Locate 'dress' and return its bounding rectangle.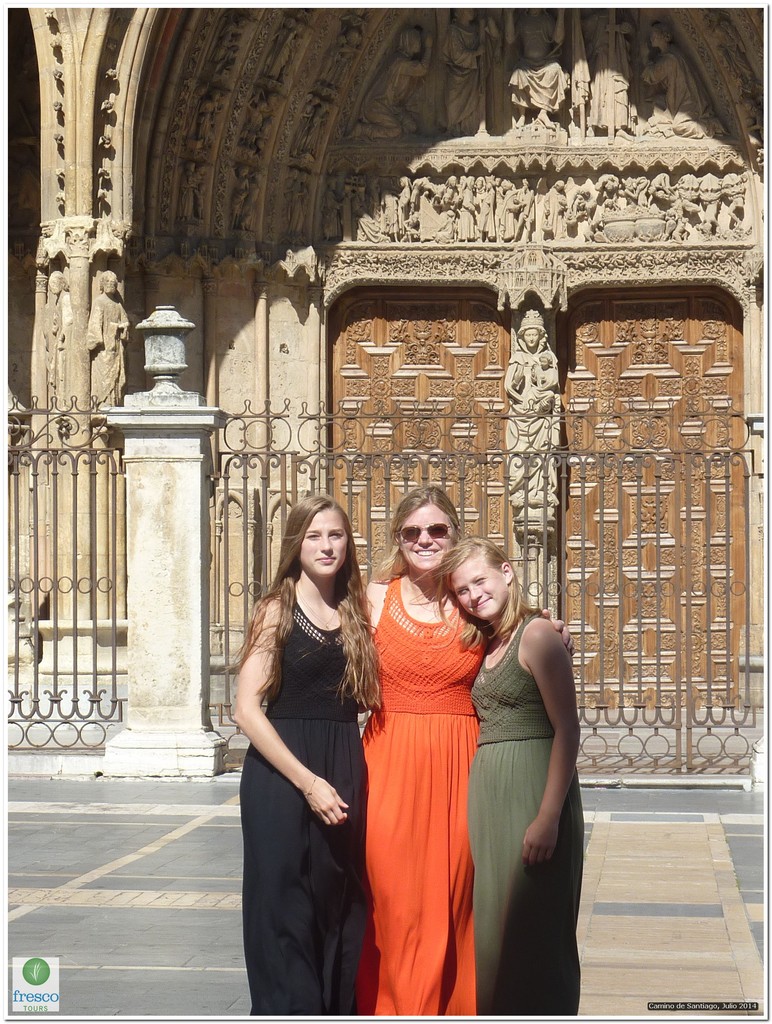
356, 579, 485, 1020.
